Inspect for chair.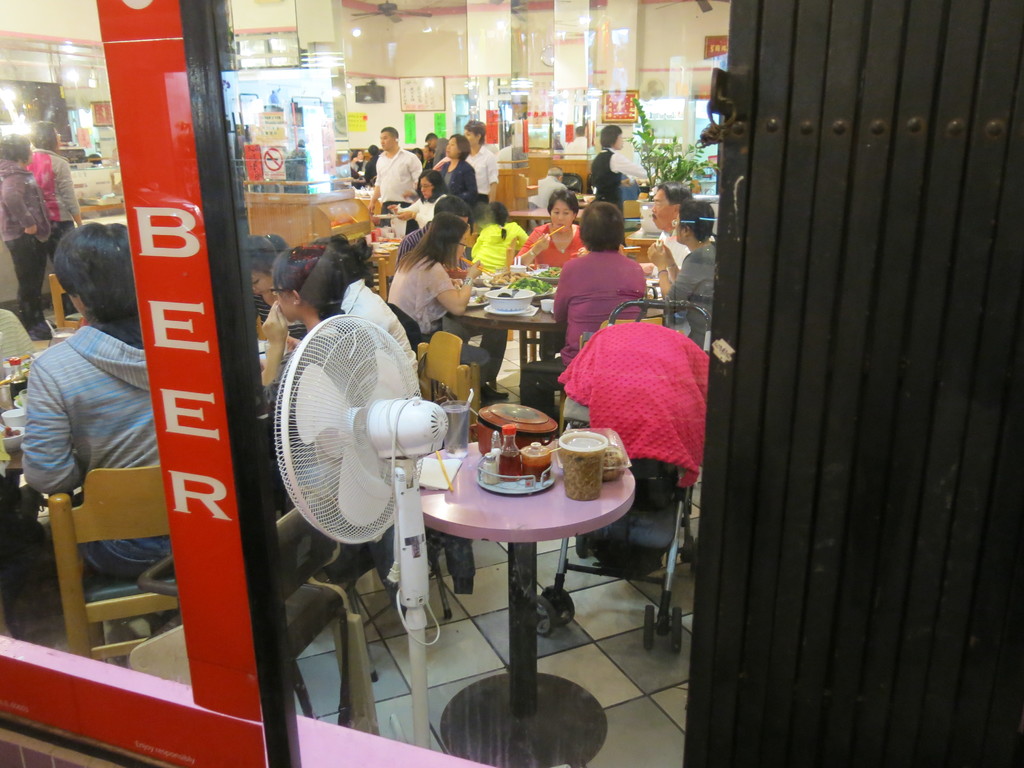
Inspection: x1=378, y1=250, x2=399, y2=310.
